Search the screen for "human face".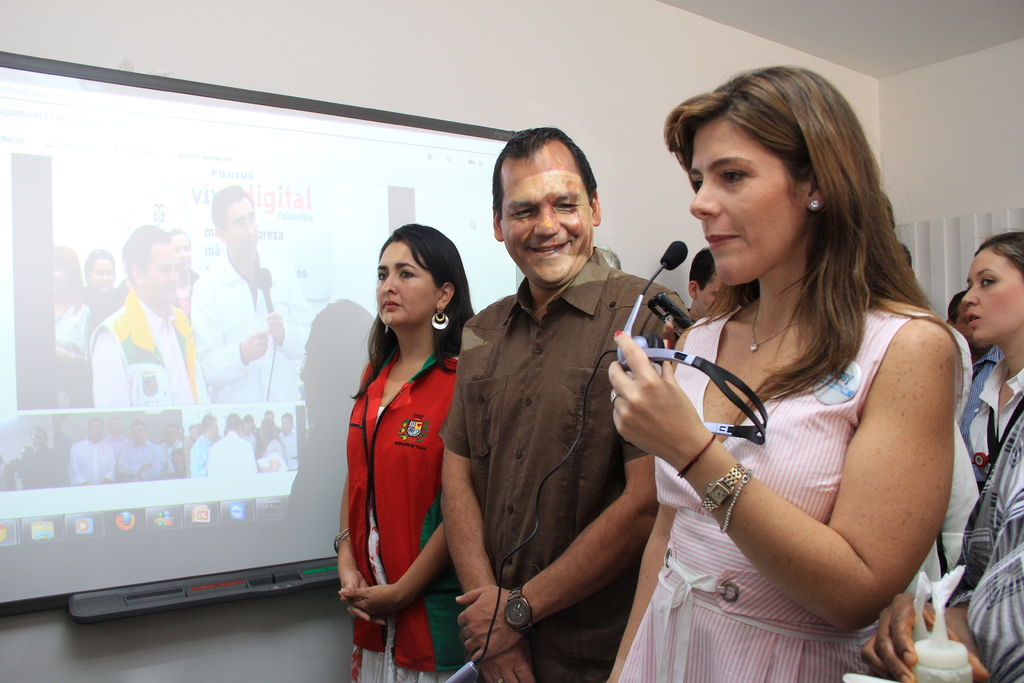
Found at x1=376, y1=242, x2=441, y2=329.
